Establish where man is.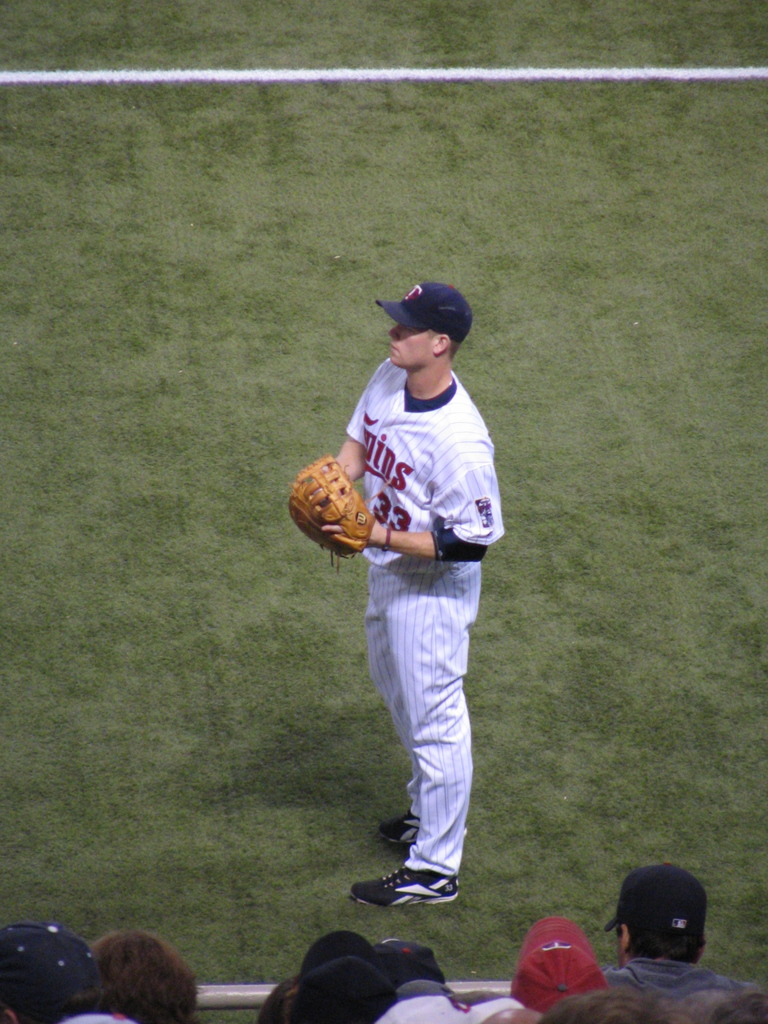
Established at [60, 1011, 131, 1023].
